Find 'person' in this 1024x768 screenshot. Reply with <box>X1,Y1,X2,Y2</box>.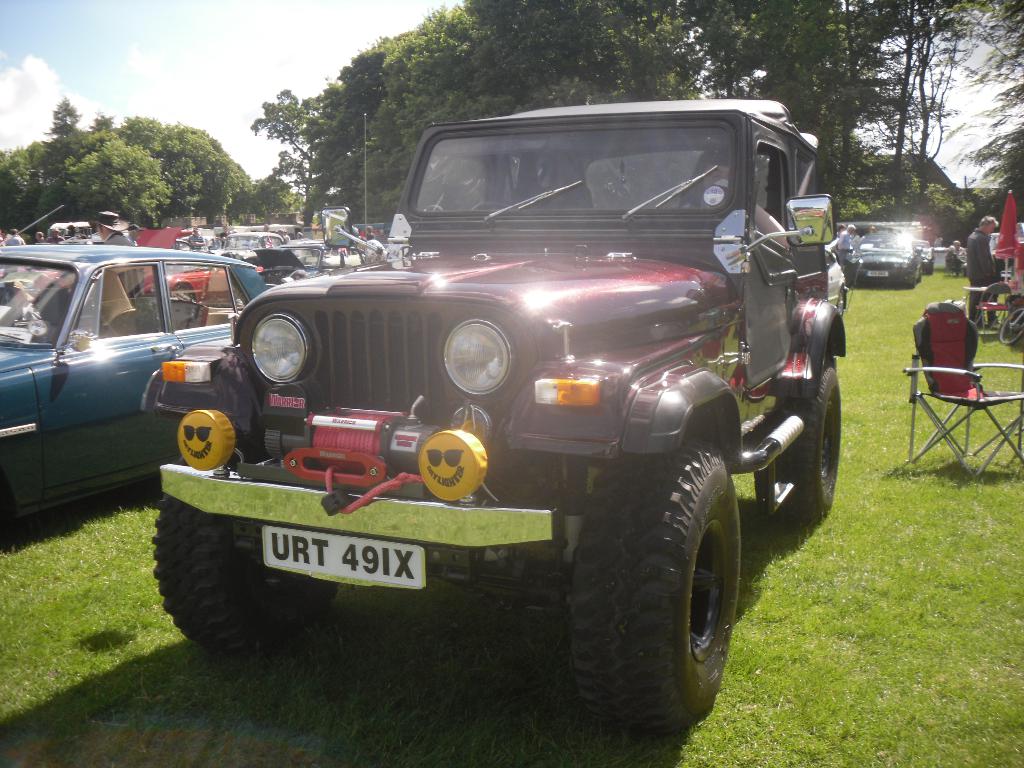
<box>89,207,138,250</box>.
